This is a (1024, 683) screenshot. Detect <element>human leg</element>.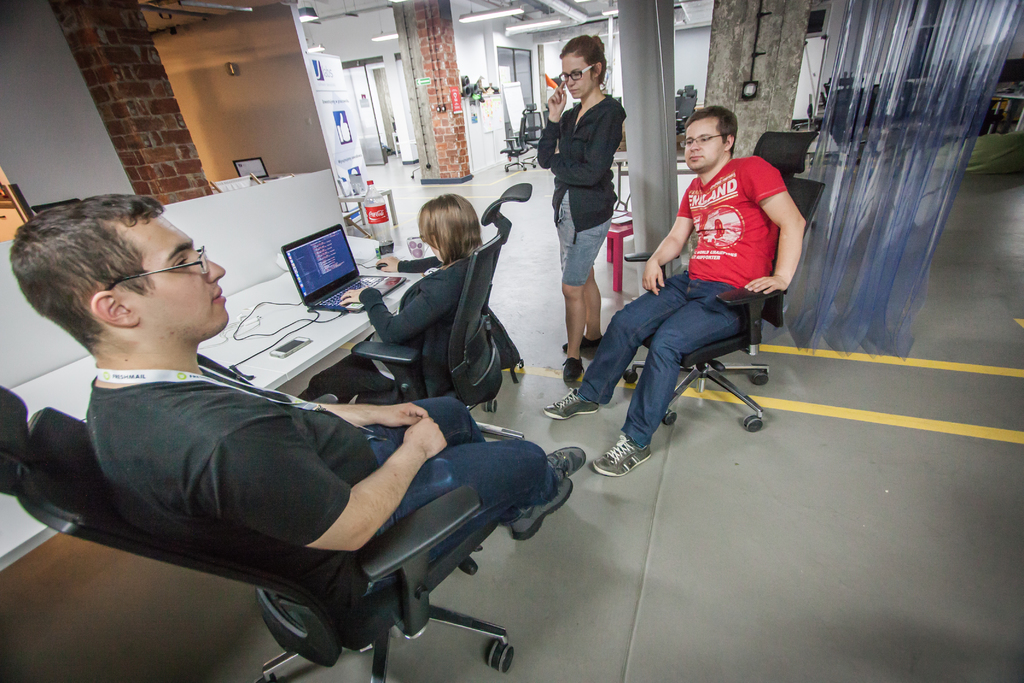
BBox(546, 273, 685, 415).
